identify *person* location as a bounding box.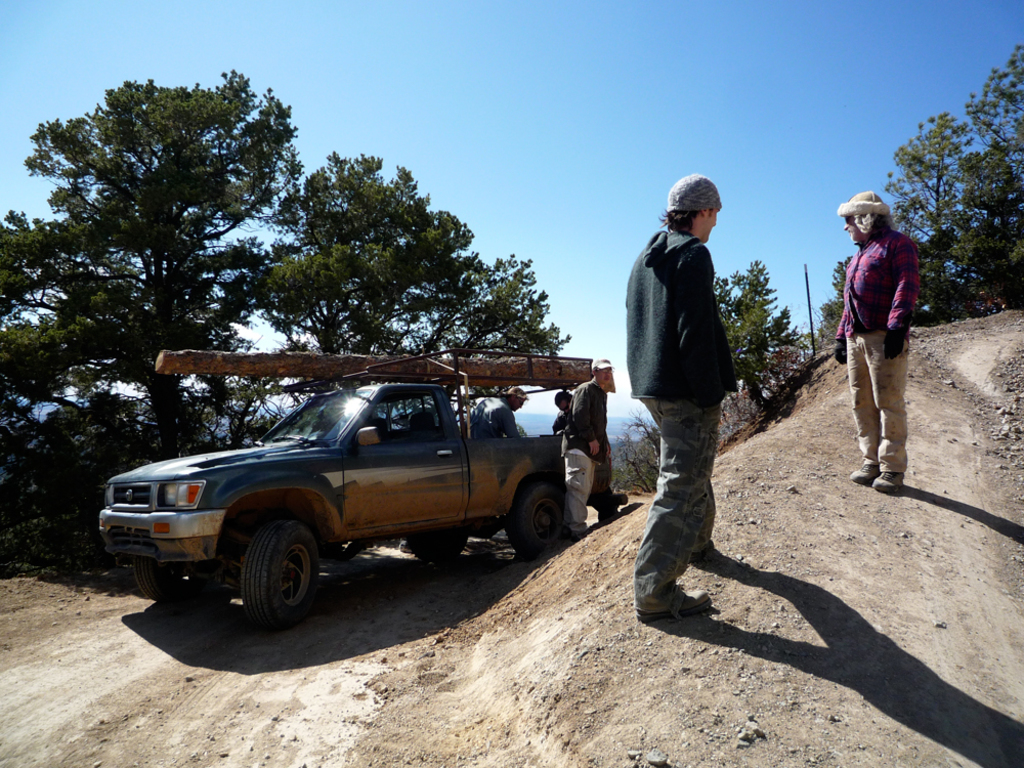
region(470, 385, 530, 449).
